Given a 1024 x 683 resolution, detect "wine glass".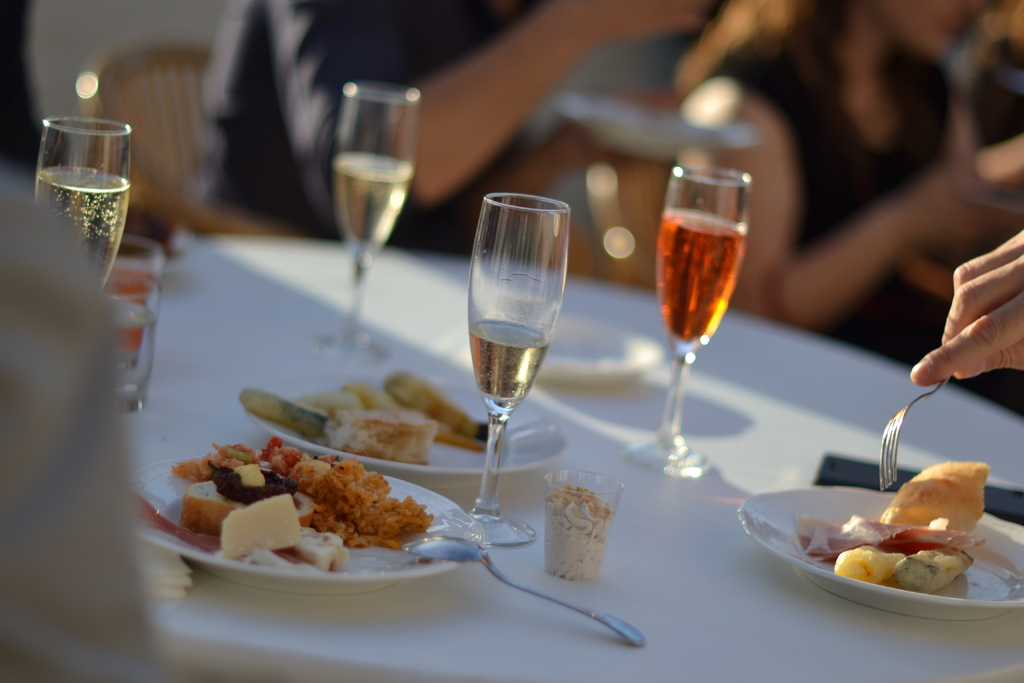
region(634, 168, 743, 472).
